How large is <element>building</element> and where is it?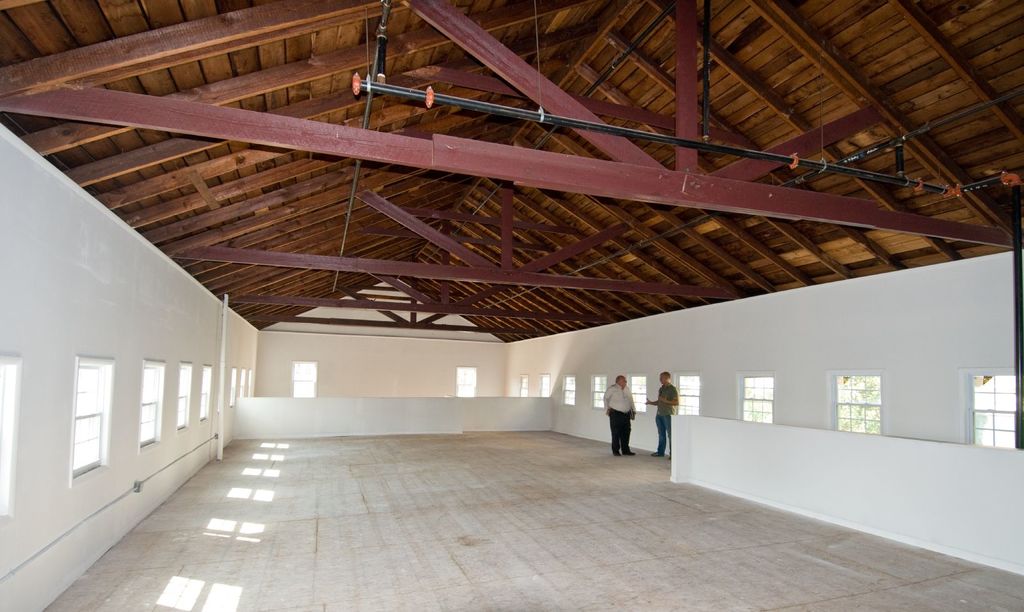
Bounding box: 0,0,1023,611.
